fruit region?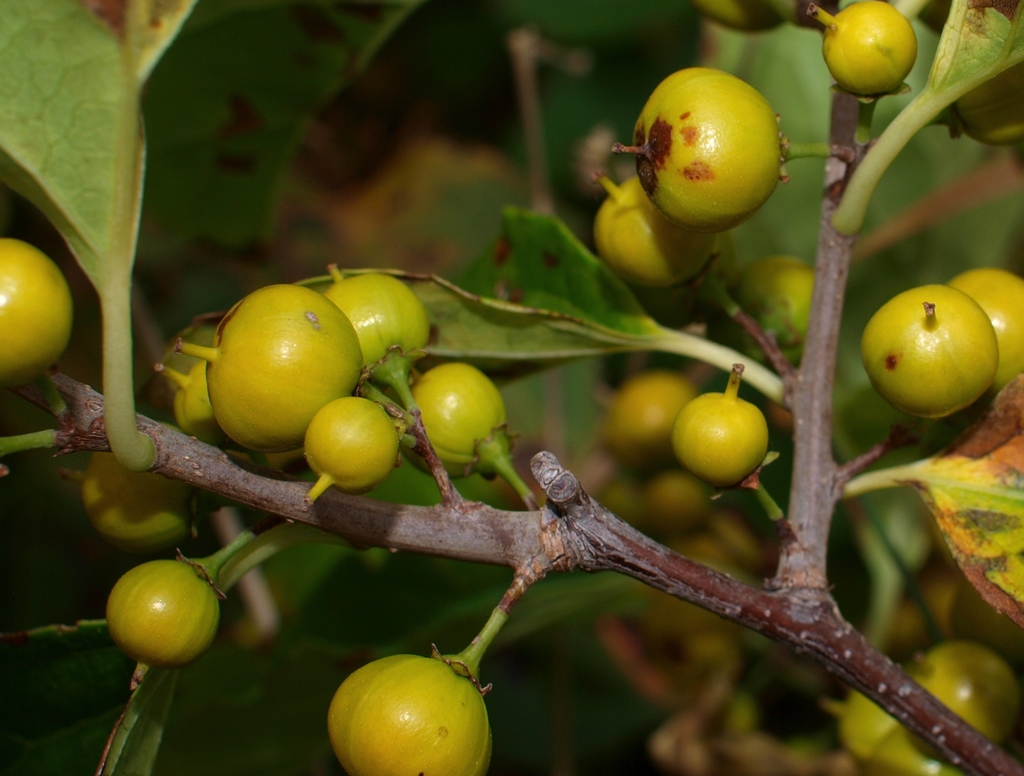
303 398 402 495
